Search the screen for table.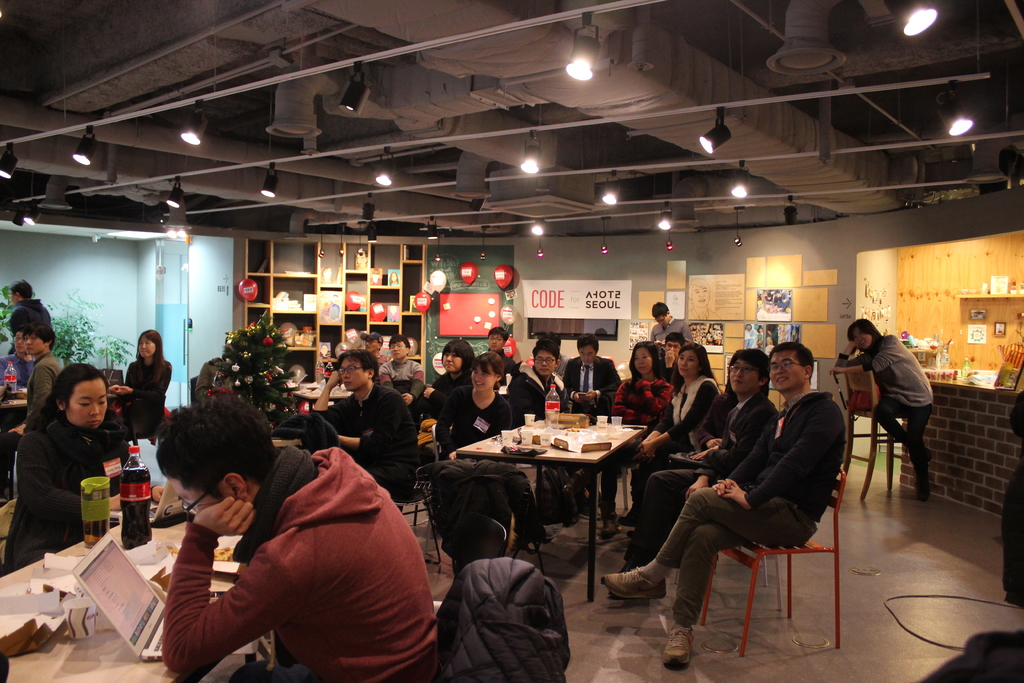
Found at l=450, t=420, r=671, b=574.
